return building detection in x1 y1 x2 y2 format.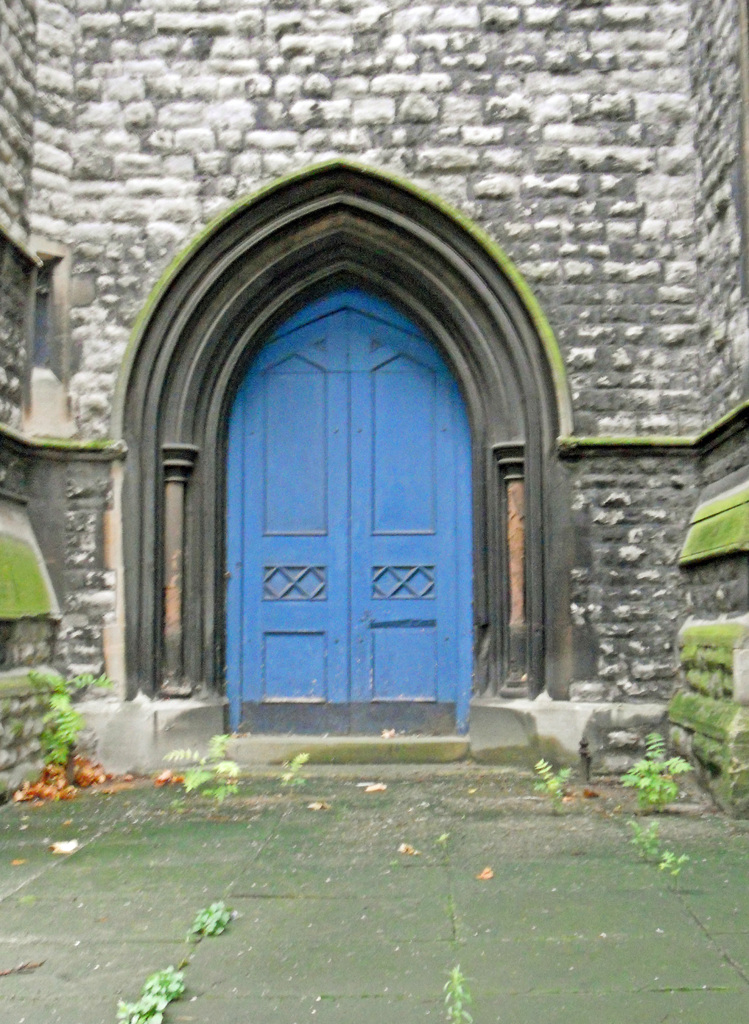
0 0 748 808.
